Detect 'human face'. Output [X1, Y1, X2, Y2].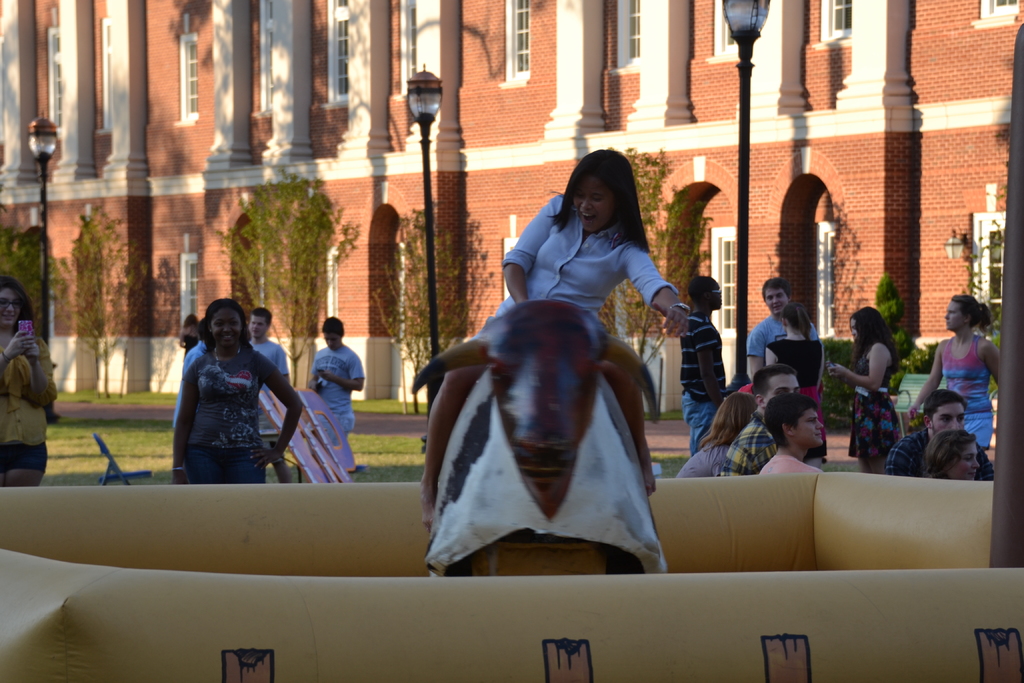
[710, 279, 721, 311].
